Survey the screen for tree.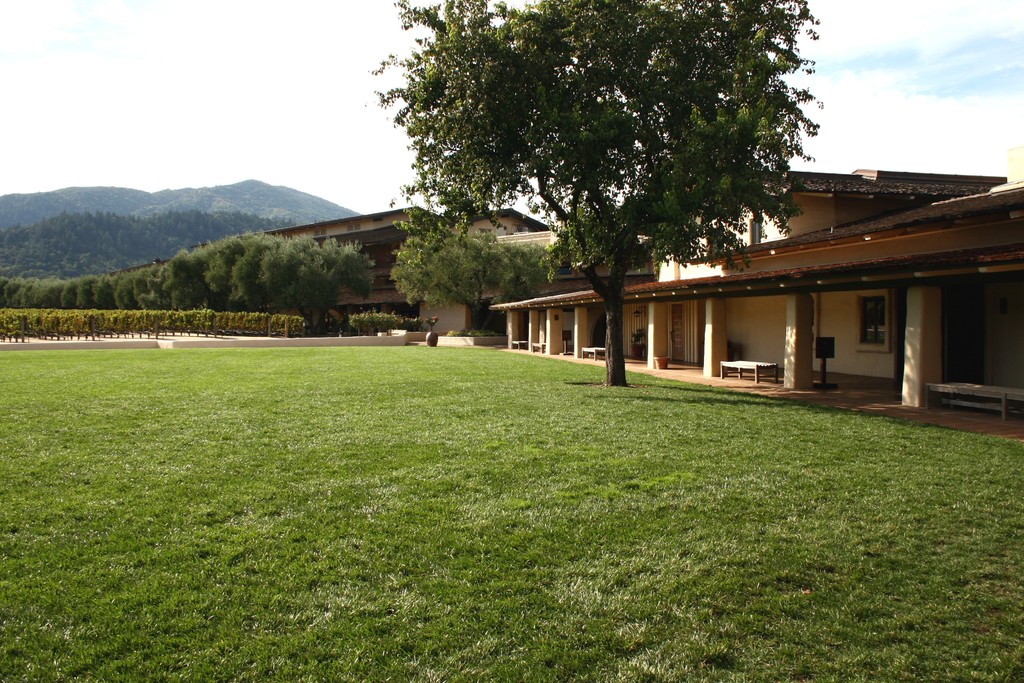
Survey found: (left=388, top=224, right=550, bottom=334).
